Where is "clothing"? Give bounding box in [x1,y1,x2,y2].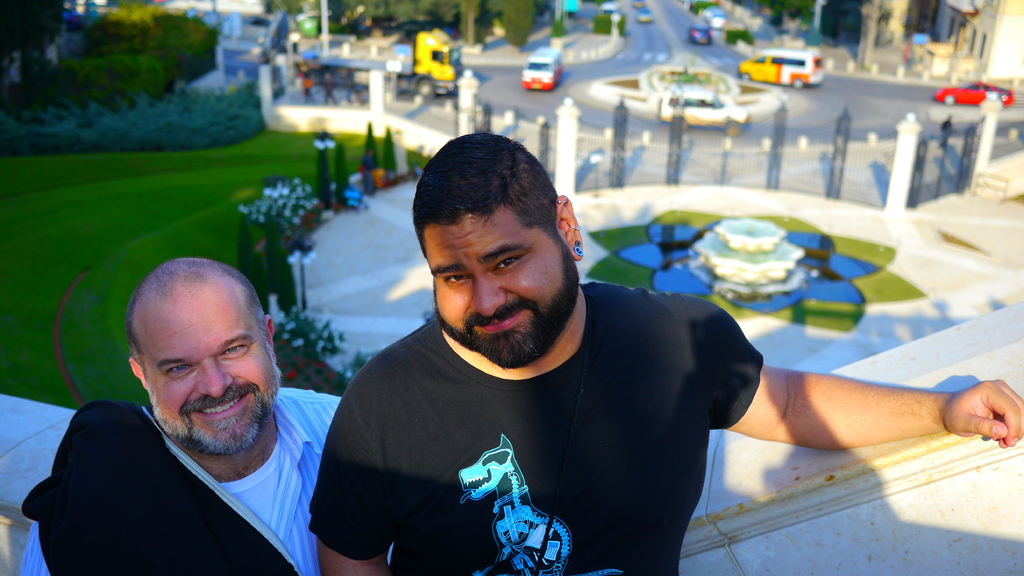
[315,268,760,562].
